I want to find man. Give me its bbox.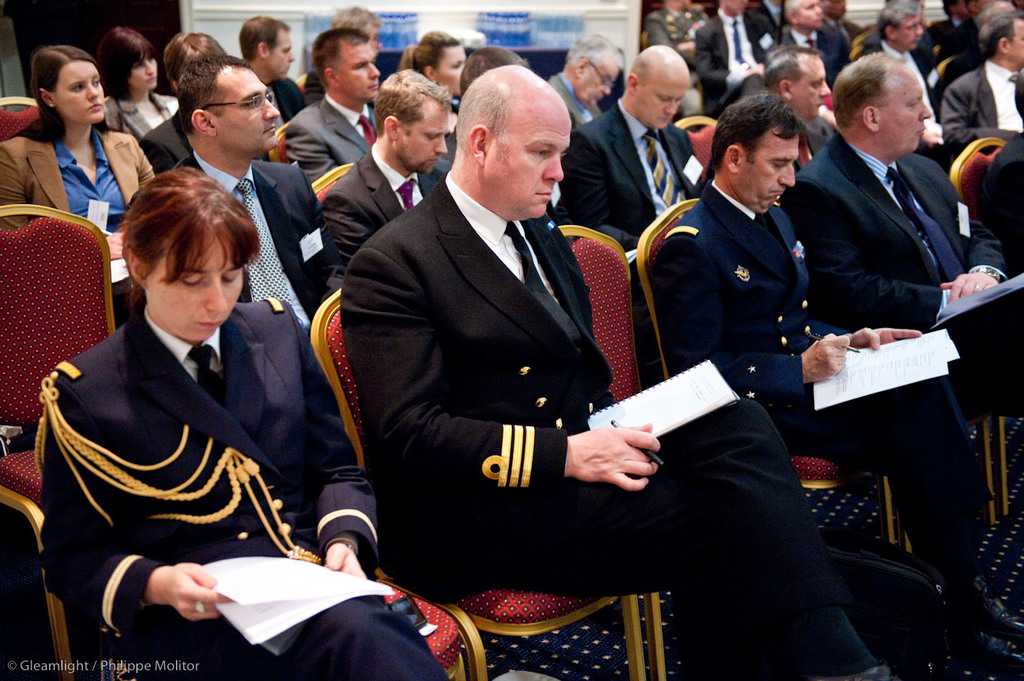
{"x1": 327, "y1": 67, "x2": 449, "y2": 292}.
